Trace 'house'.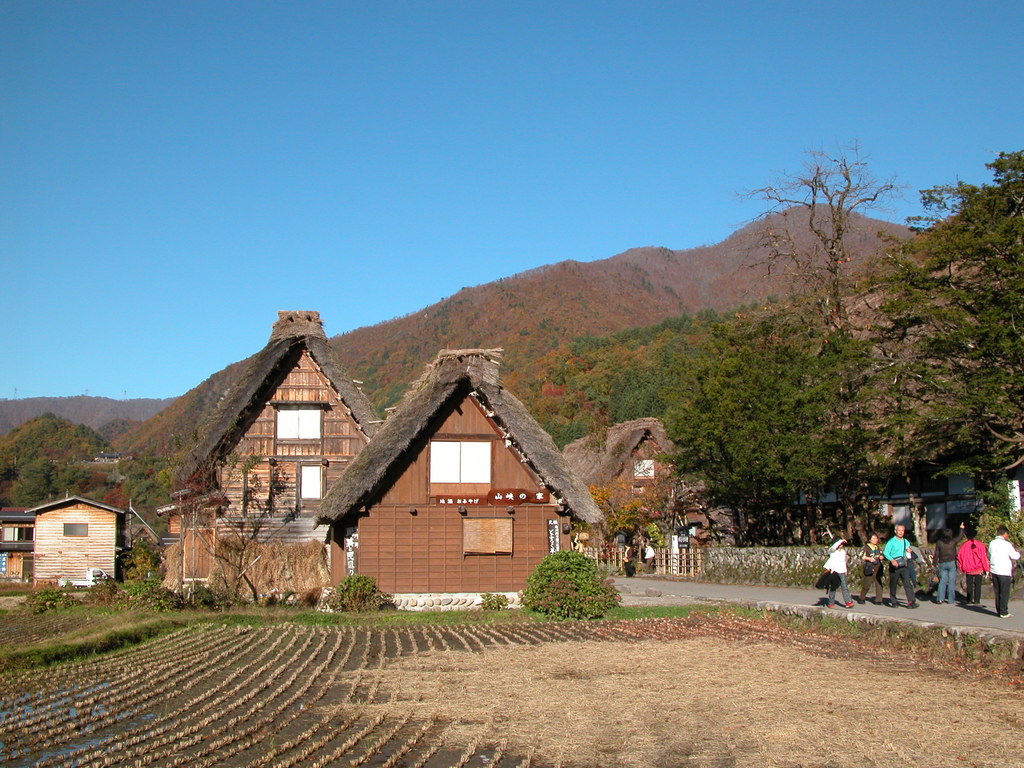
Traced to 318:346:612:612.
